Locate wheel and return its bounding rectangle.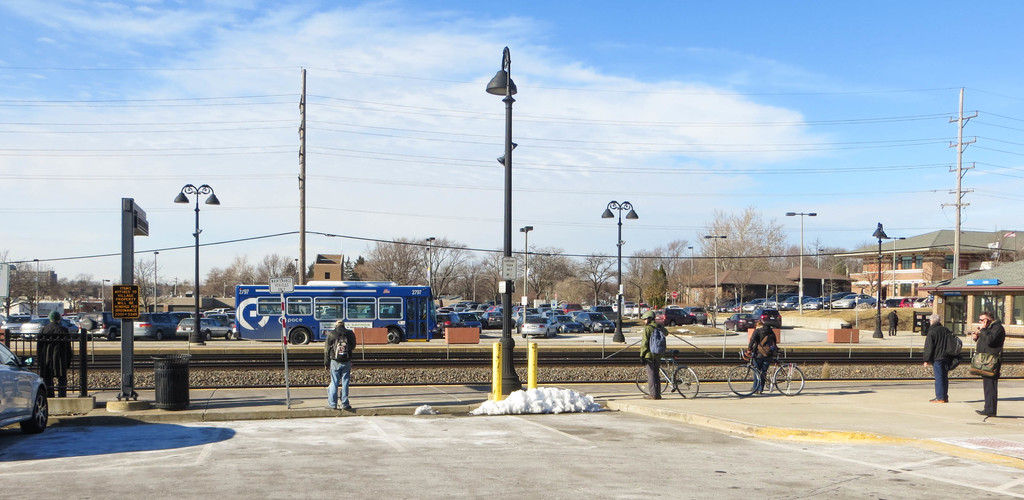
<box>557,325,566,333</box>.
